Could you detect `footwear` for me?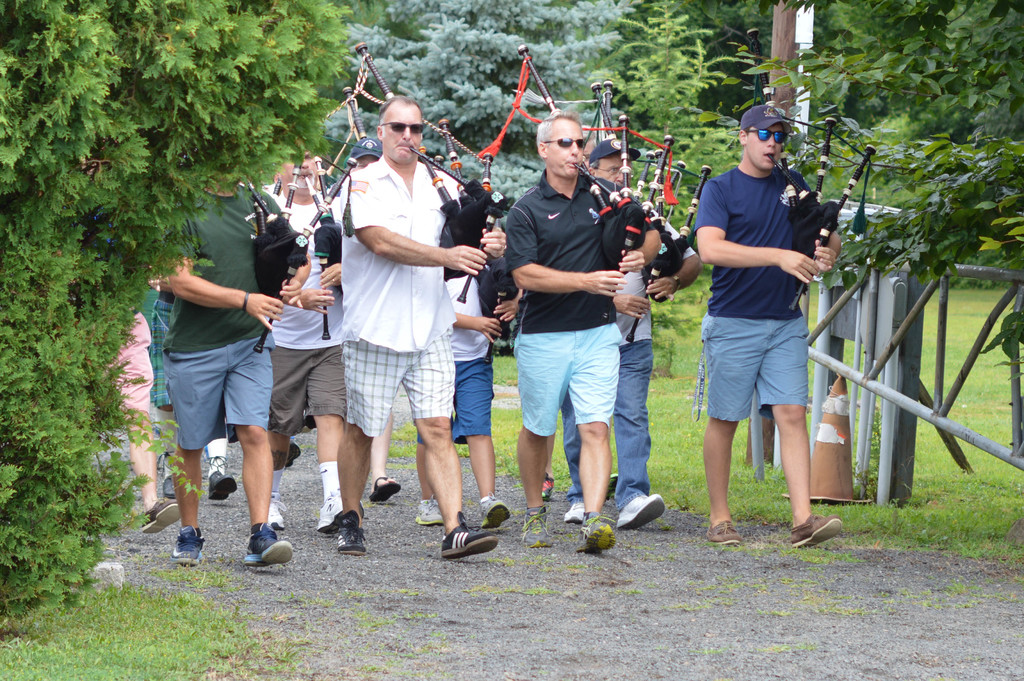
Detection result: {"left": 156, "top": 452, "right": 177, "bottom": 500}.
